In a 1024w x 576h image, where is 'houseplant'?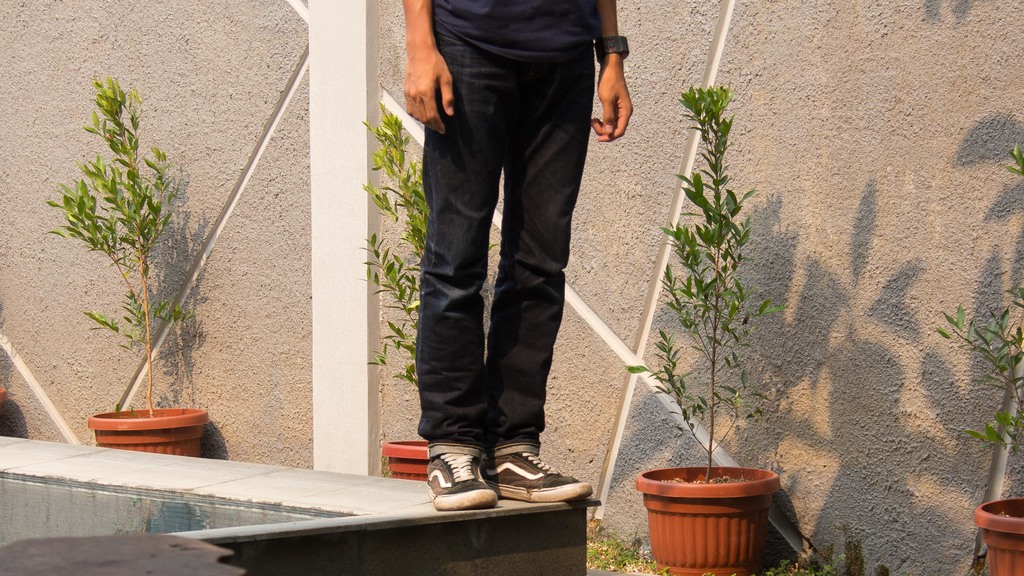
select_region(630, 80, 788, 575).
